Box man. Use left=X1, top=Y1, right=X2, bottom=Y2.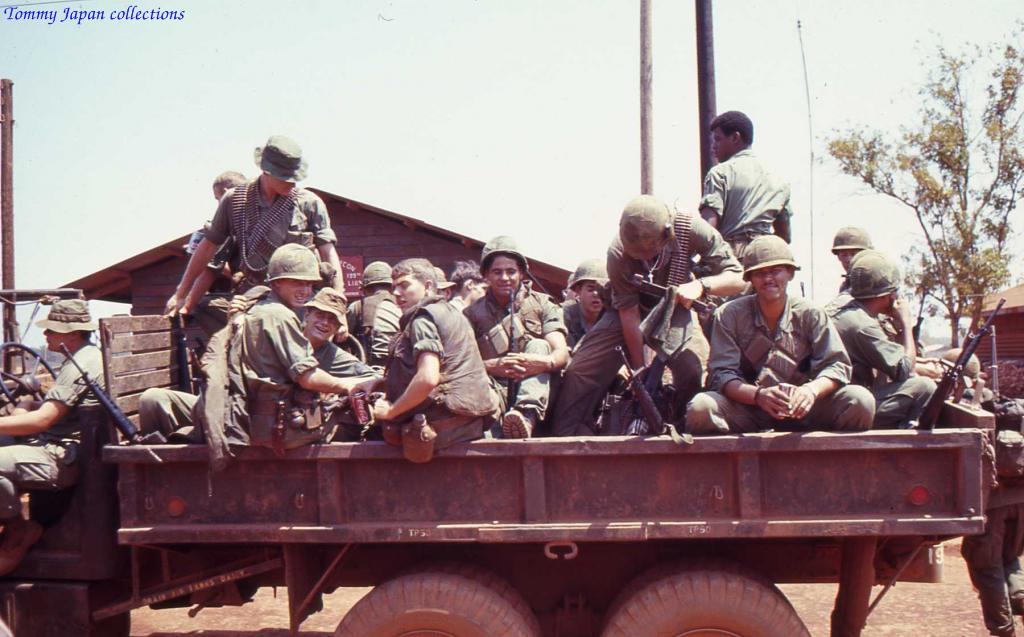
left=698, top=113, right=800, bottom=274.
